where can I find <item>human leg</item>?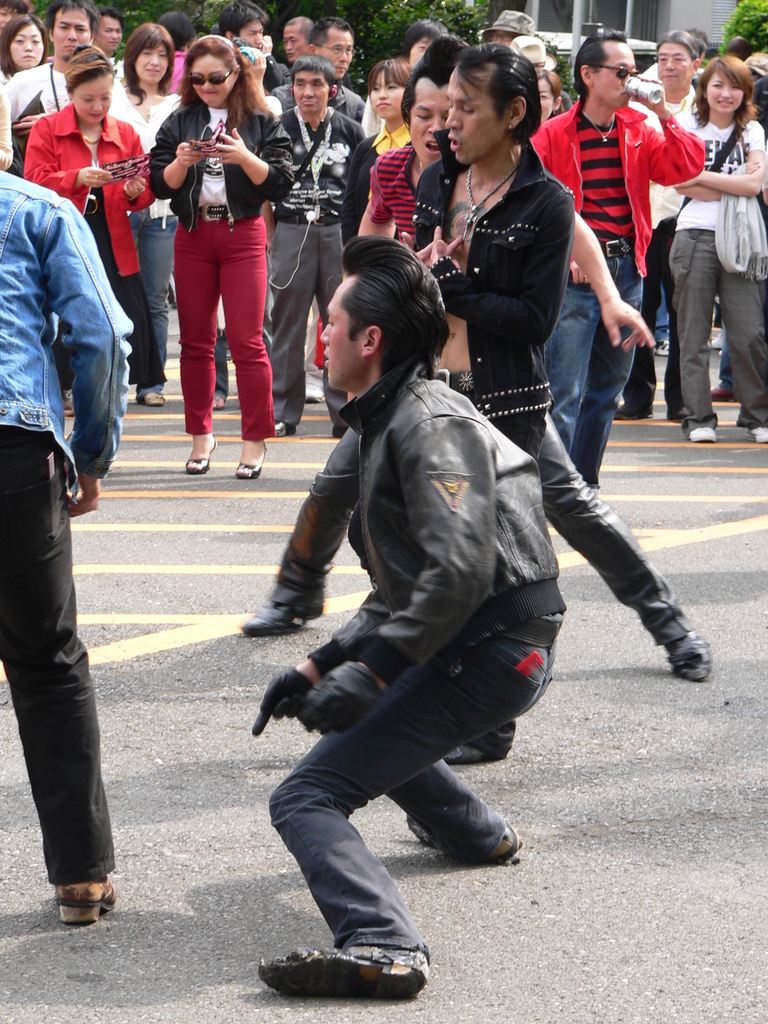
You can find it at 129/212/177/404.
